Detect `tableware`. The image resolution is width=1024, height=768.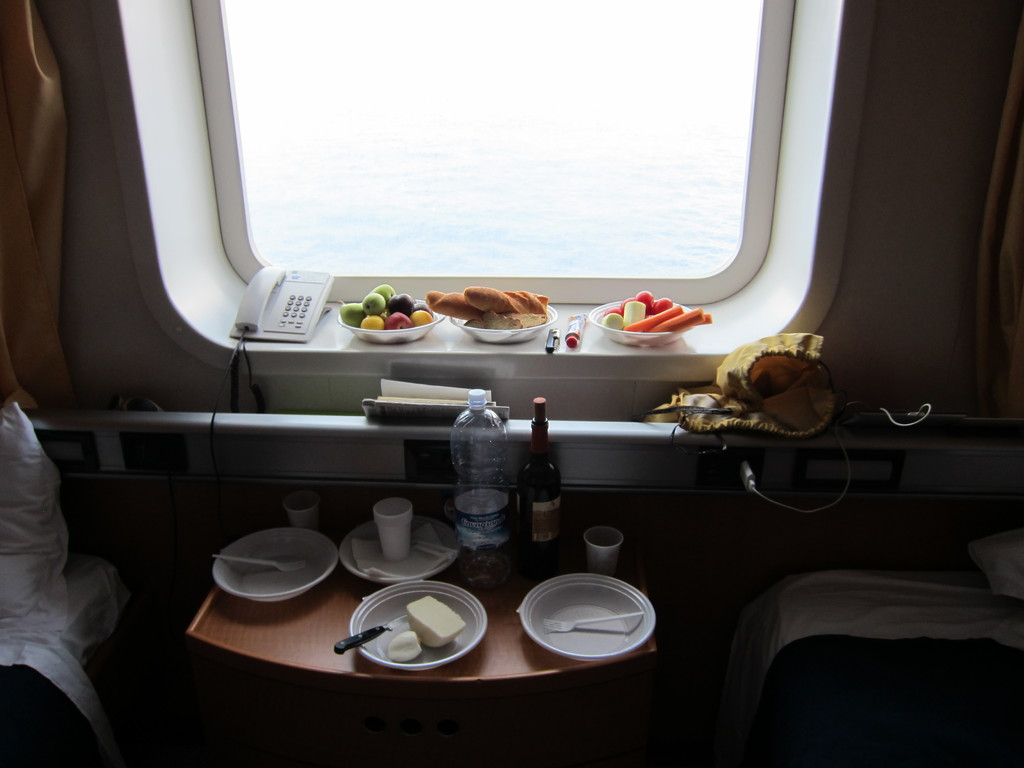
<bbox>373, 497, 414, 561</bbox>.
